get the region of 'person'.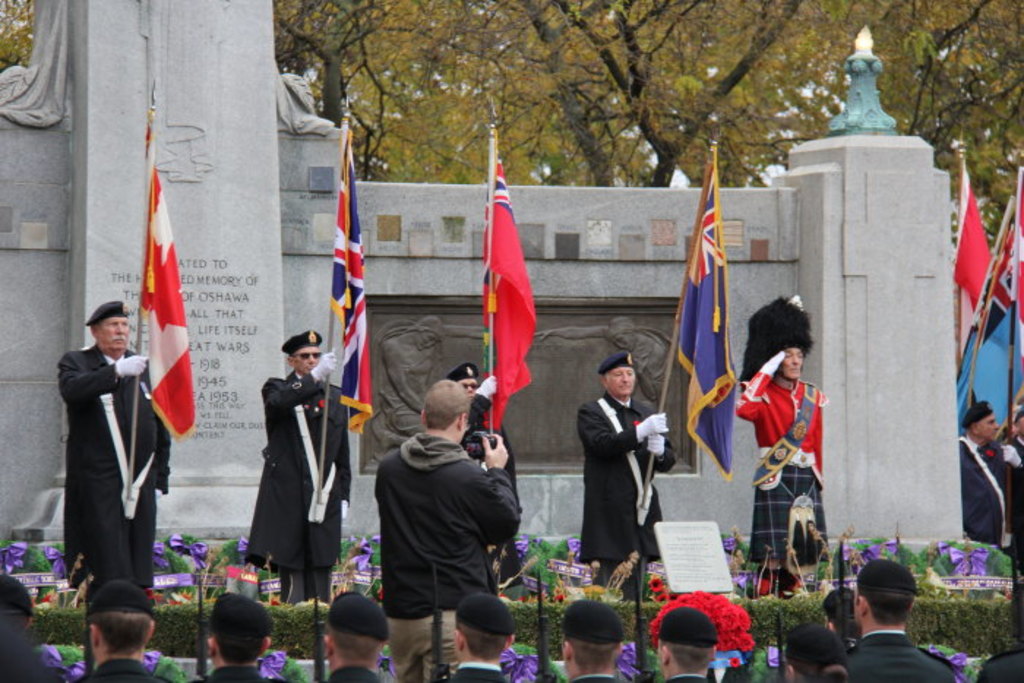
[72,572,174,682].
